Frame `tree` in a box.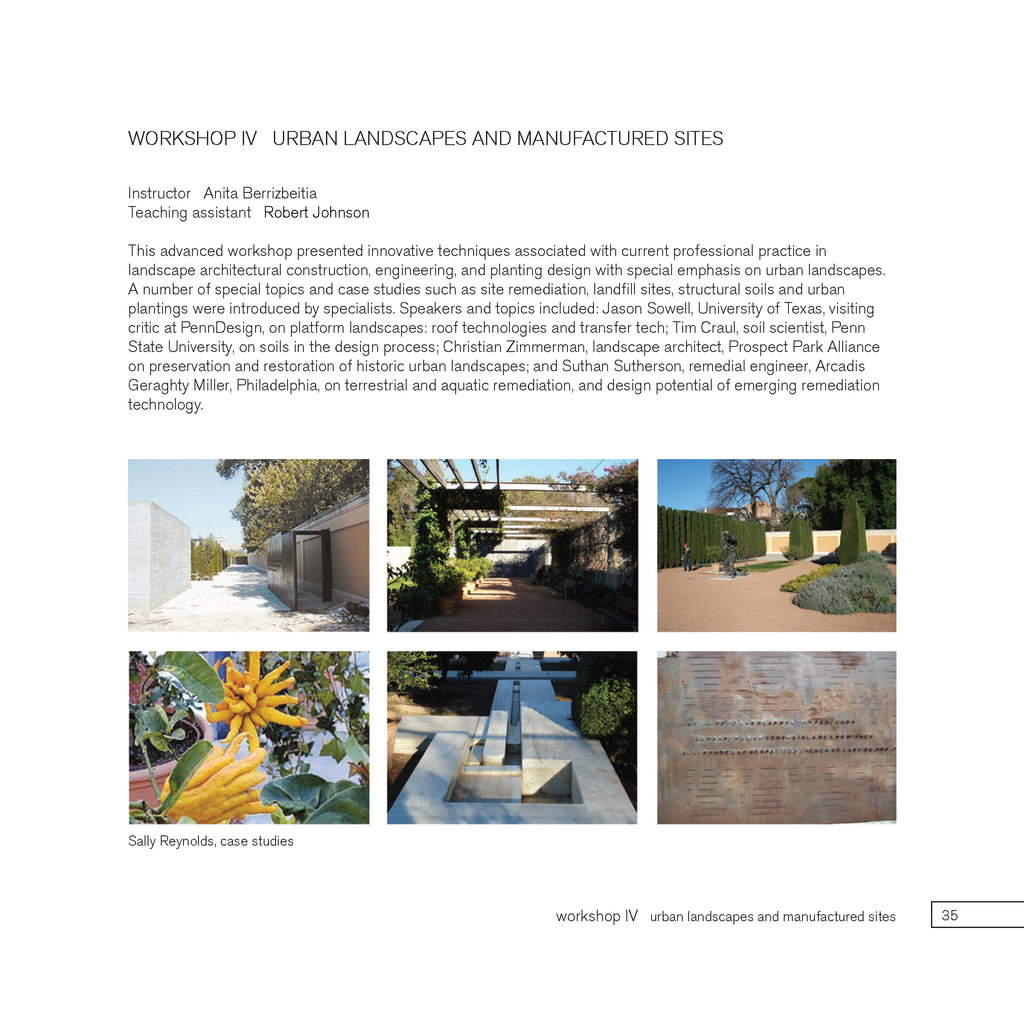
region(383, 461, 479, 556).
